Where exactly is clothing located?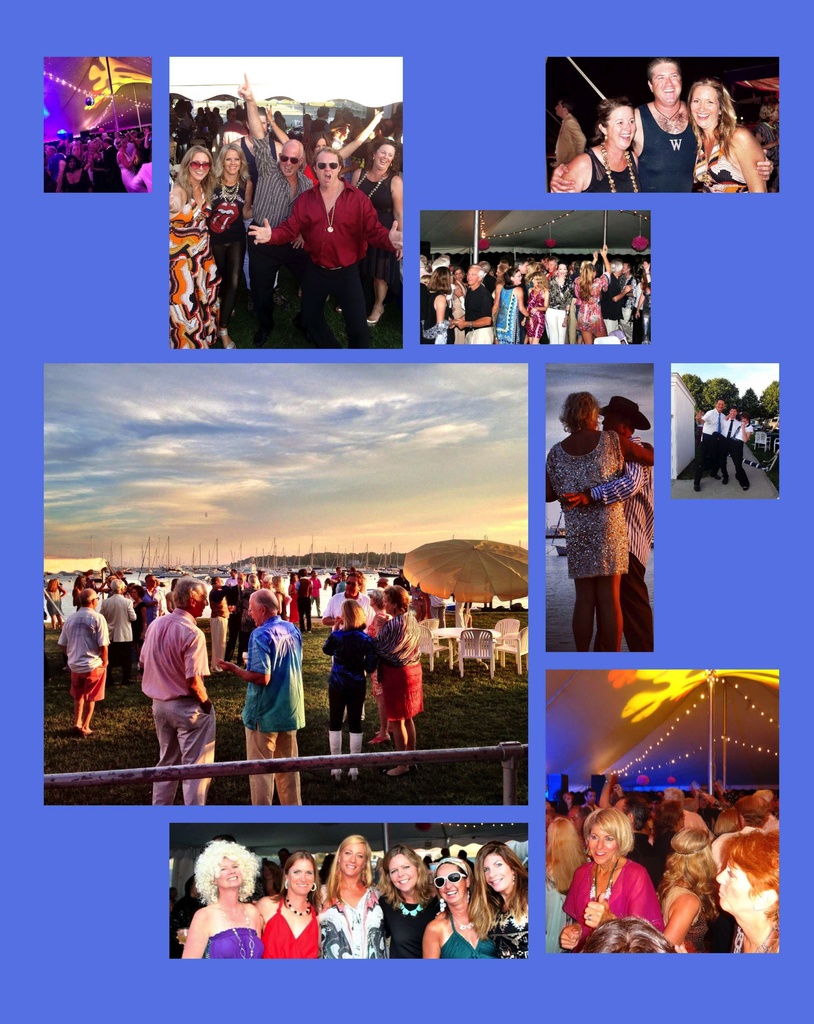
Its bounding box is <bbox>721, 931, 785, 952</bbox>.
